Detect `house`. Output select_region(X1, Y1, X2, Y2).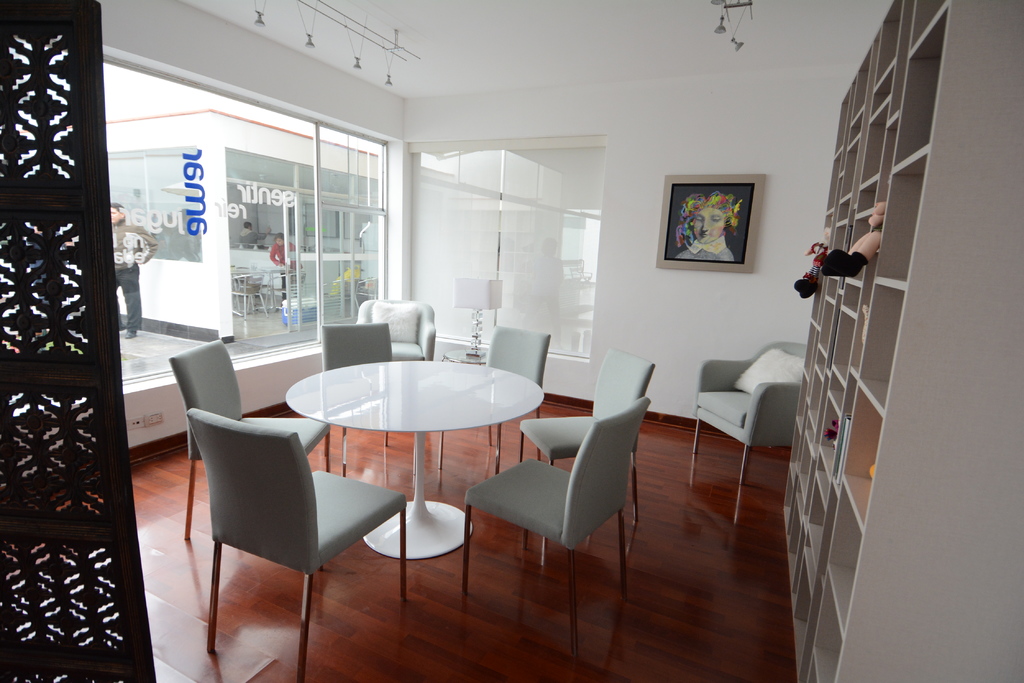
select_region(0, 0, 1023, 682).
